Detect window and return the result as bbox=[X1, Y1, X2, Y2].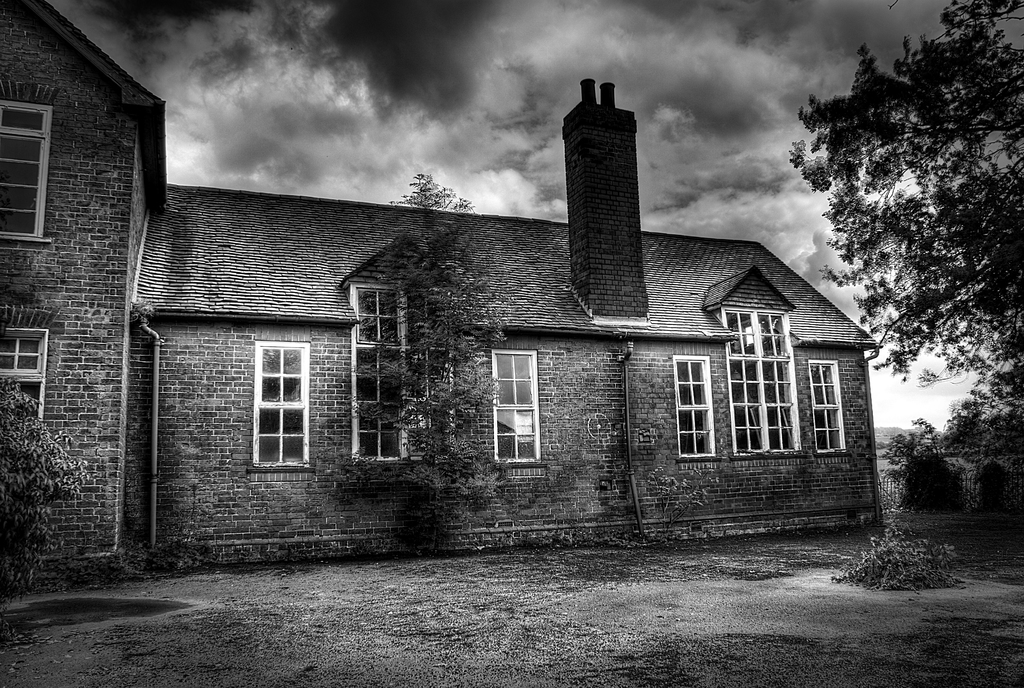
bbox=[724, 305, 802, 454].
